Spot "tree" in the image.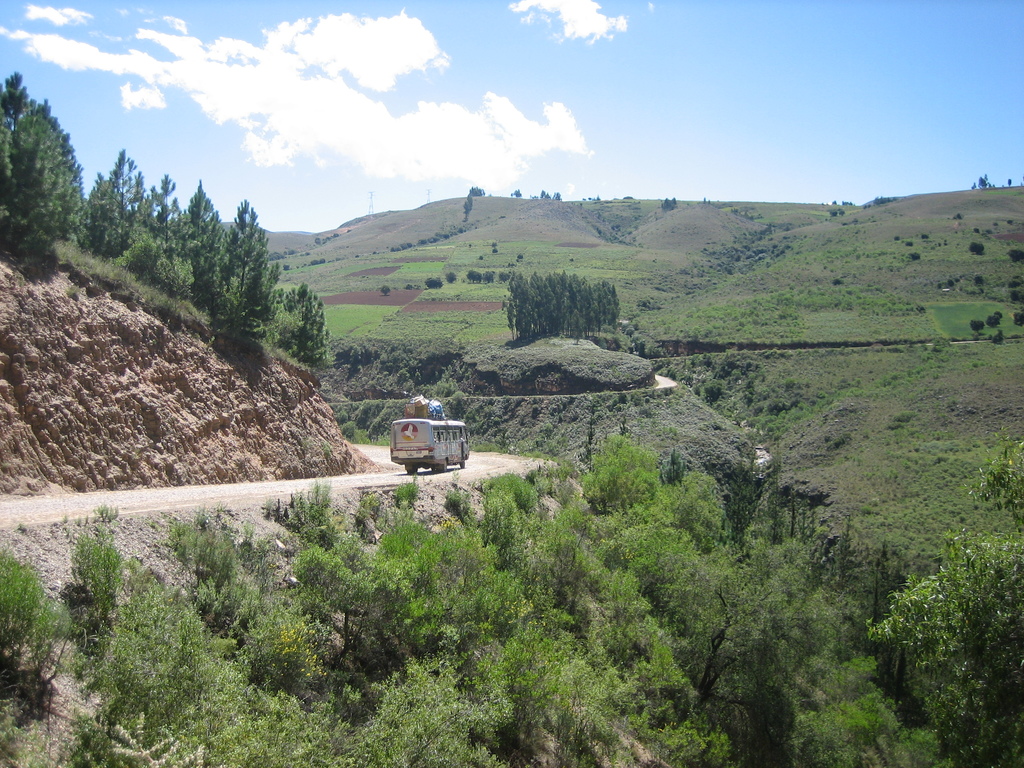
"tree" found at [left=108, top=147, right=145, bottom=230].
